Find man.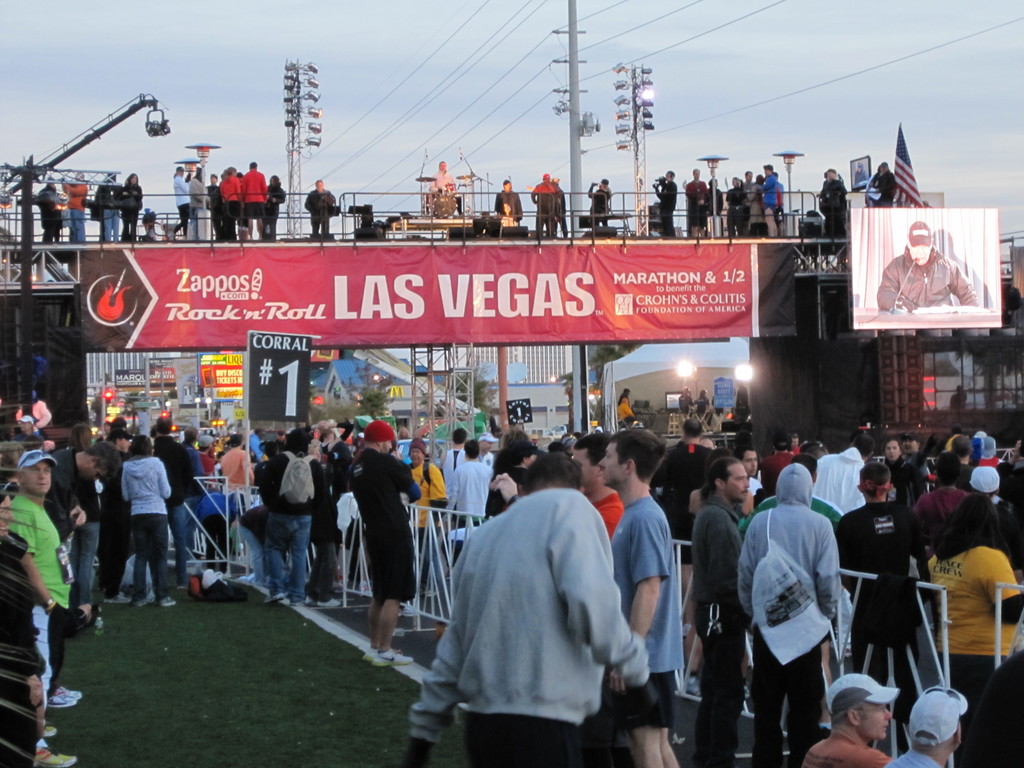
(left=346, top=417, right=425, bottom=657).
